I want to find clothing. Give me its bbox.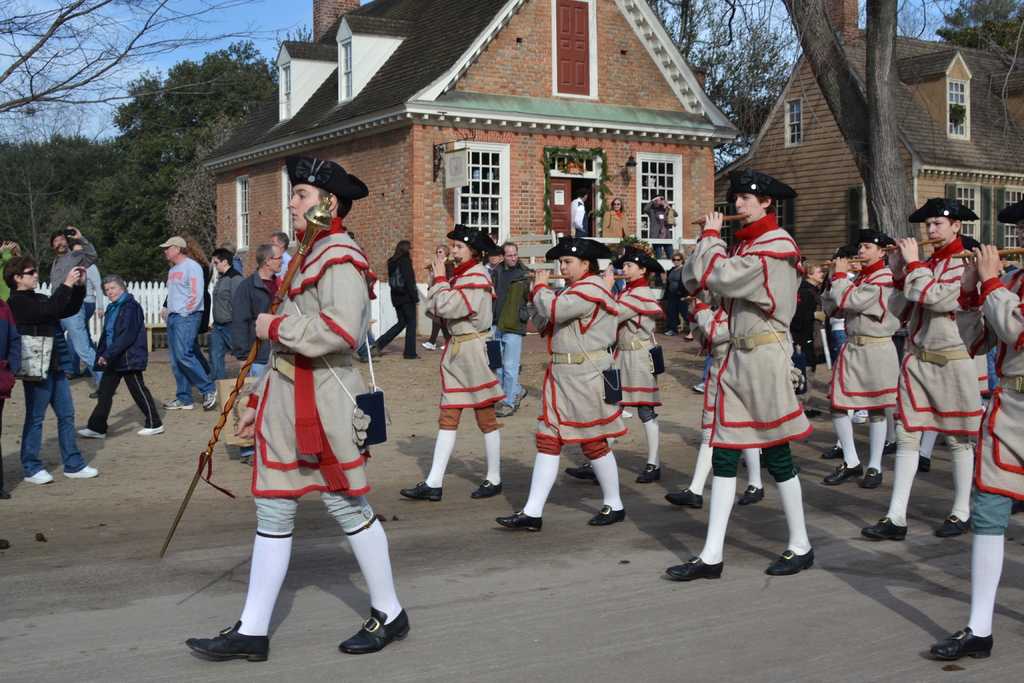
left=373, top=248, right=423, bottom=360.
